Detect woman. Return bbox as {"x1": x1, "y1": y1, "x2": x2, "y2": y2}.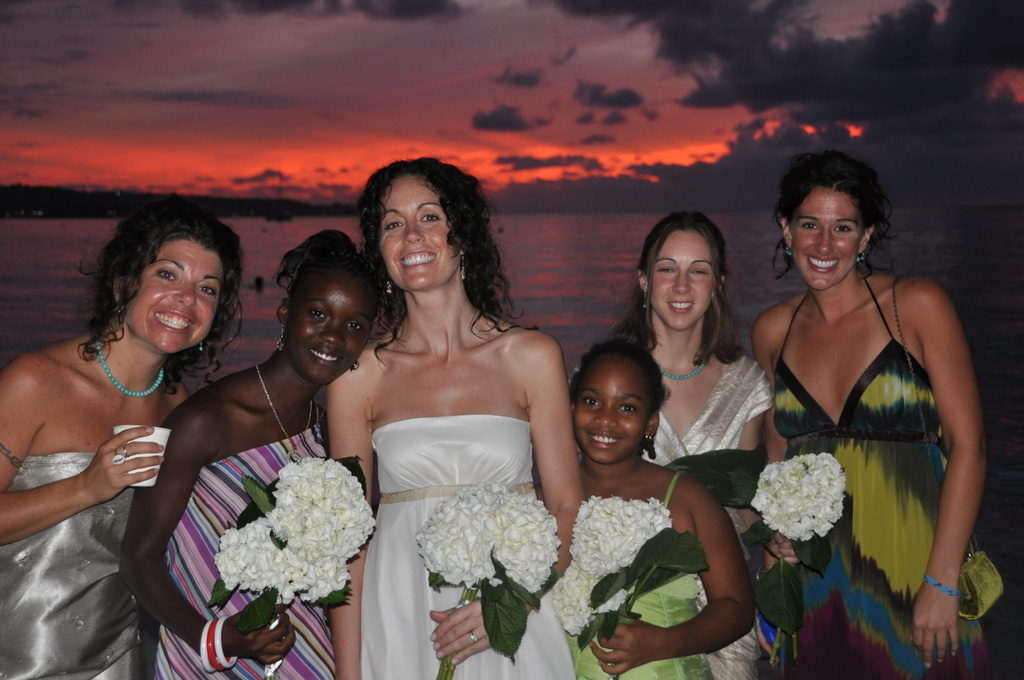
{"x1": 116, "y1": 223, "x2": 402, "y2": 678}.
